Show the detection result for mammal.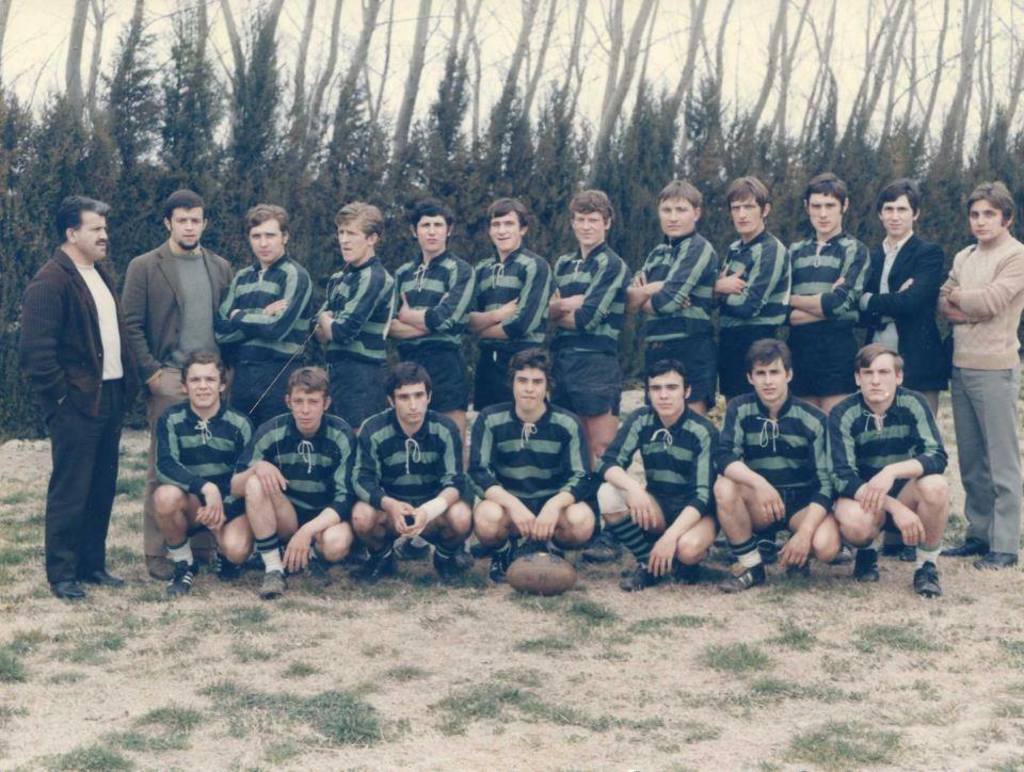
x1=828 y1=347 x2=949 y2=594.
